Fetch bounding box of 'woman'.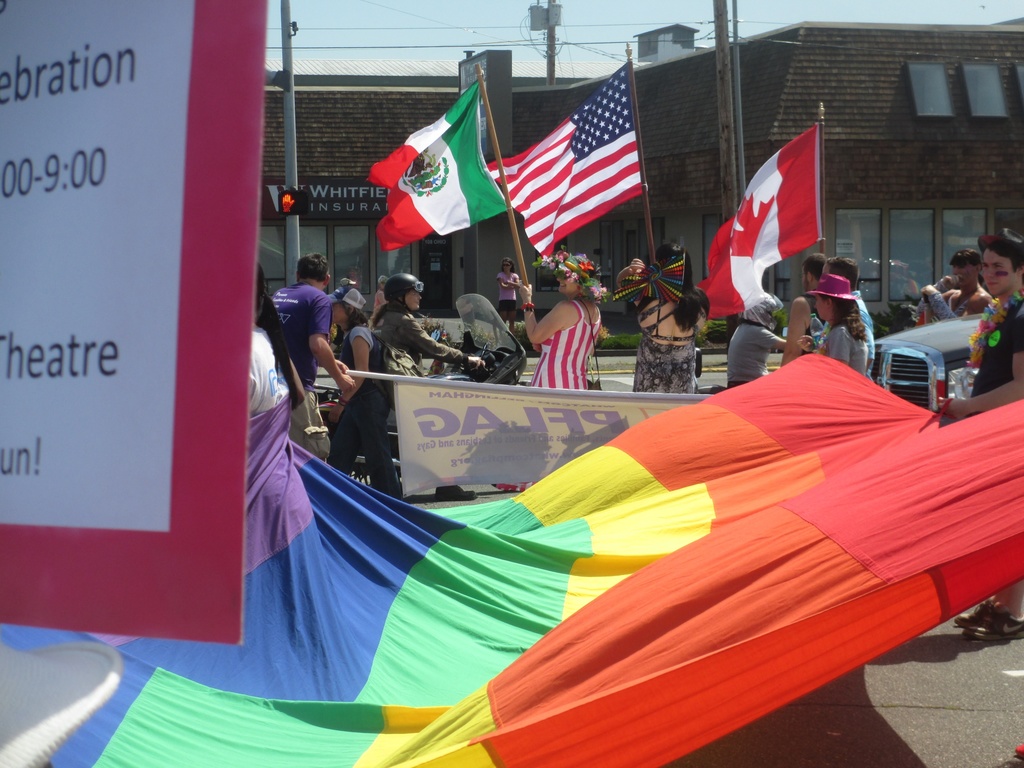
Bbox: select_region(618, 243, 710, 395).
